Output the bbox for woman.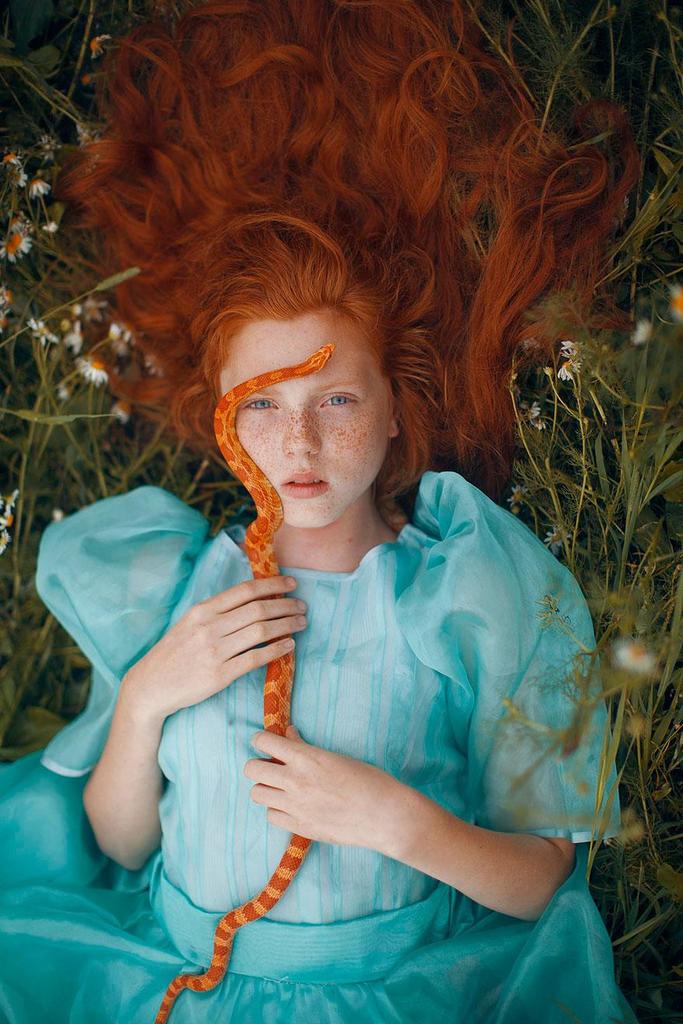
0/0/650/1023.
